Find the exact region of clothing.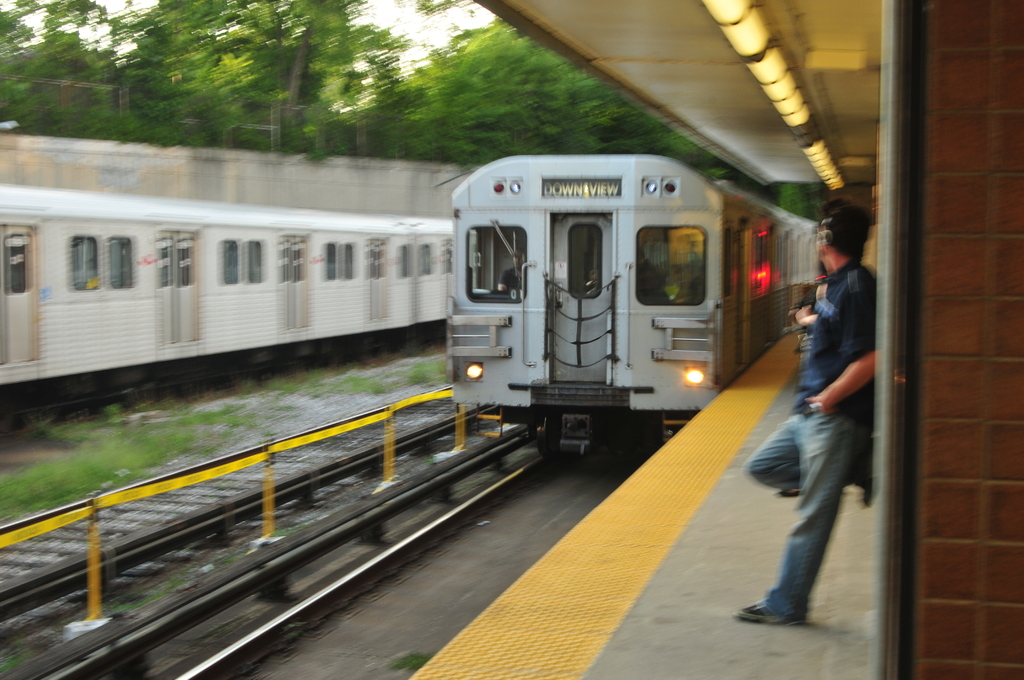
Exact region: detection(794, 260, 879, 416).
